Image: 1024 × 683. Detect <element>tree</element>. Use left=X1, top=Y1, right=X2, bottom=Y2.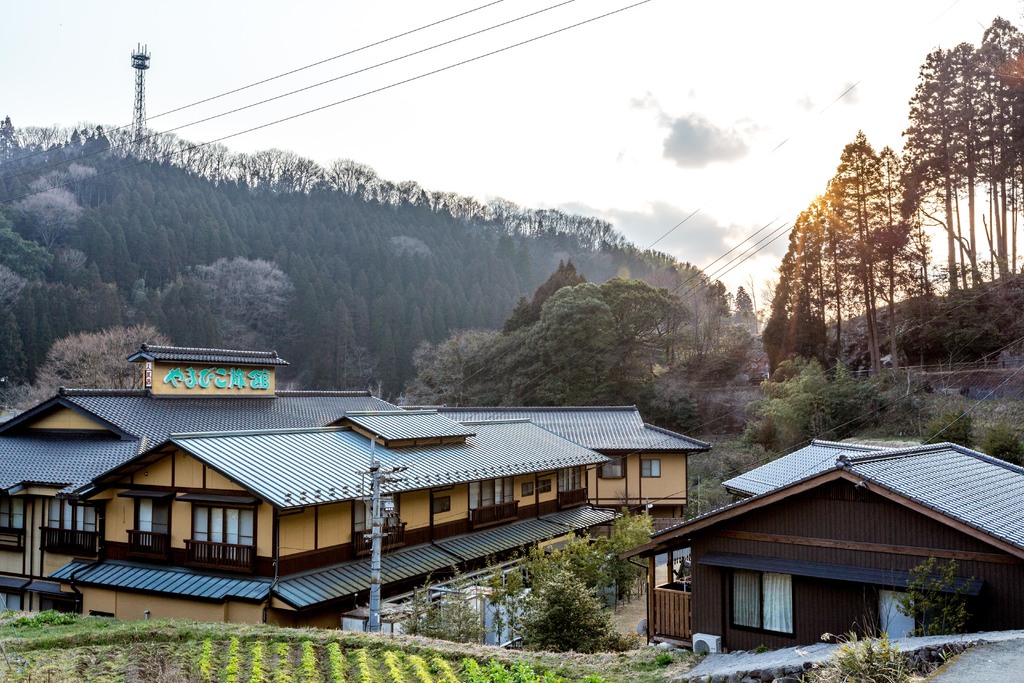
left=463, top=249, right=502, bottom=333.
